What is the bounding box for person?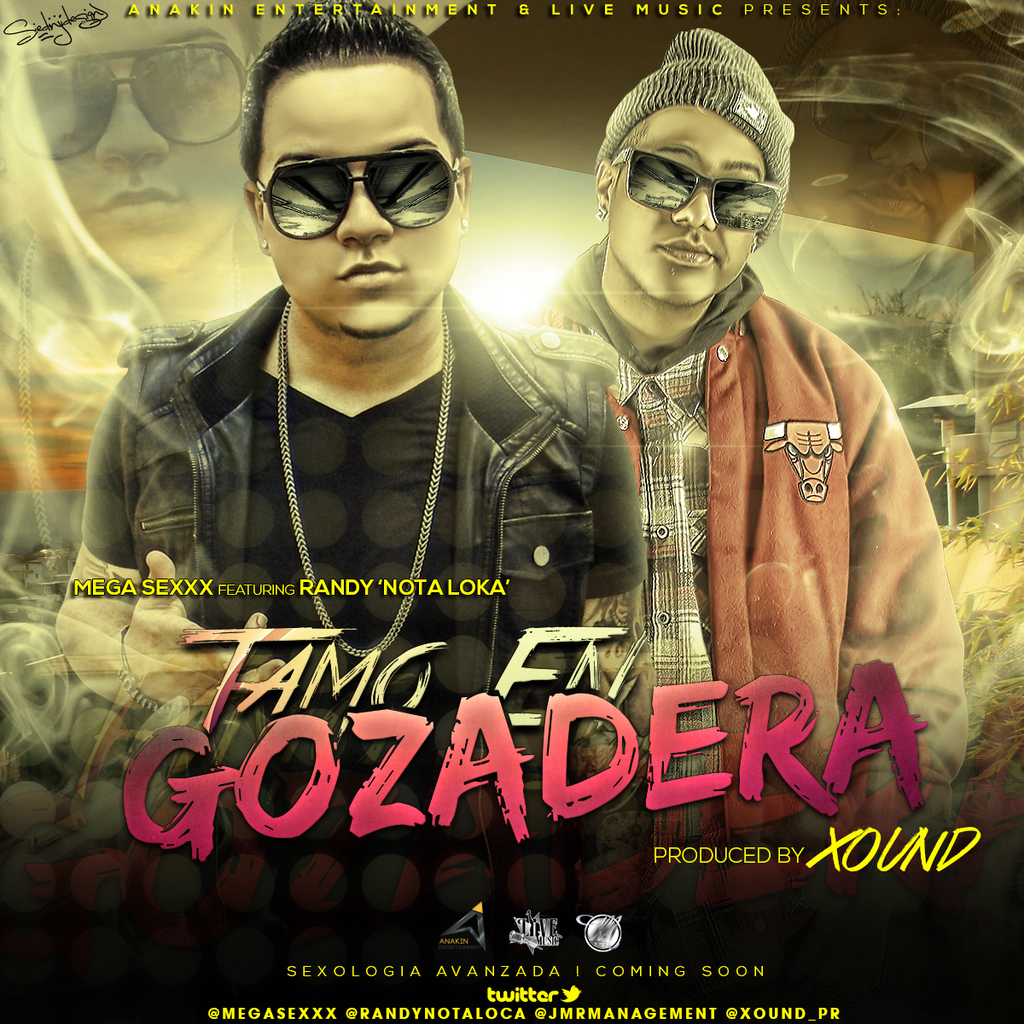
{"x1": 0, "y1": 0, "x2": 260, "y2": 323}.
